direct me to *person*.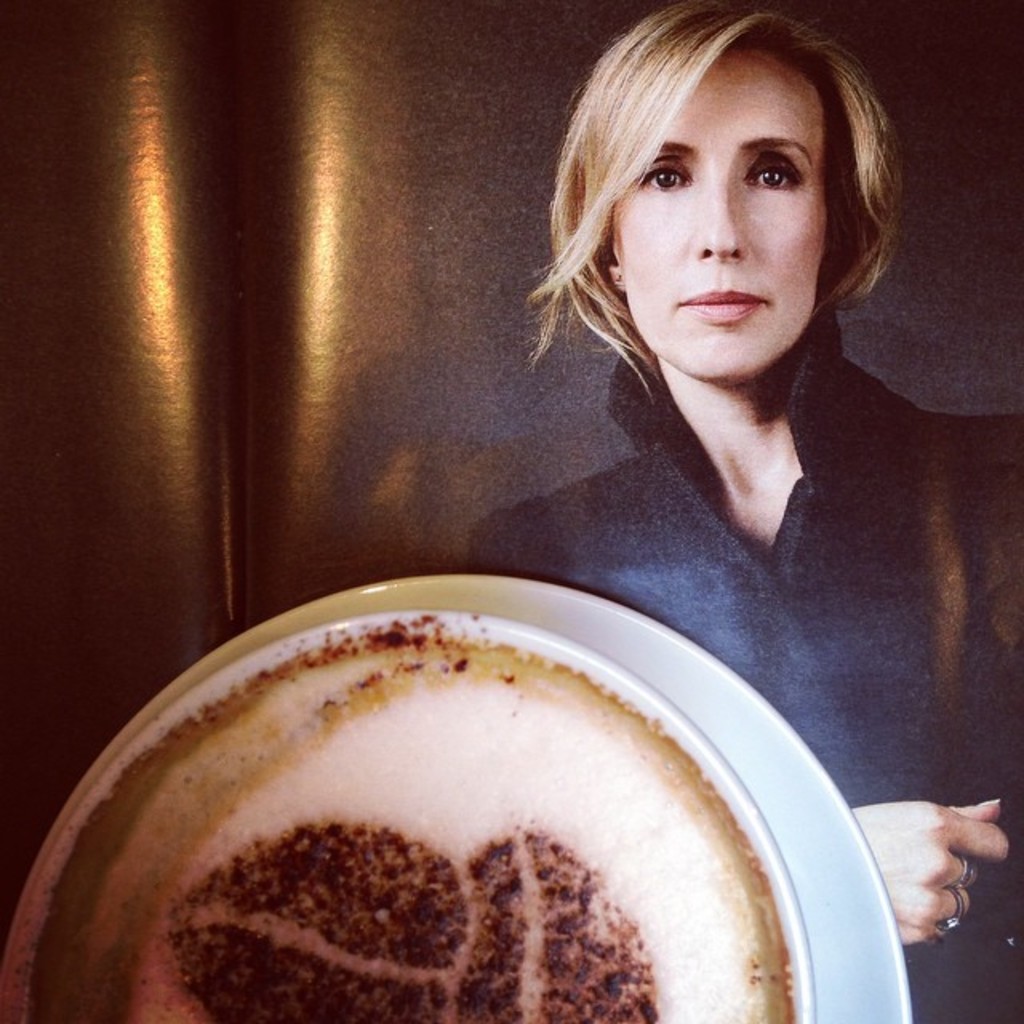
Direction: [442,0,1022,1022].
